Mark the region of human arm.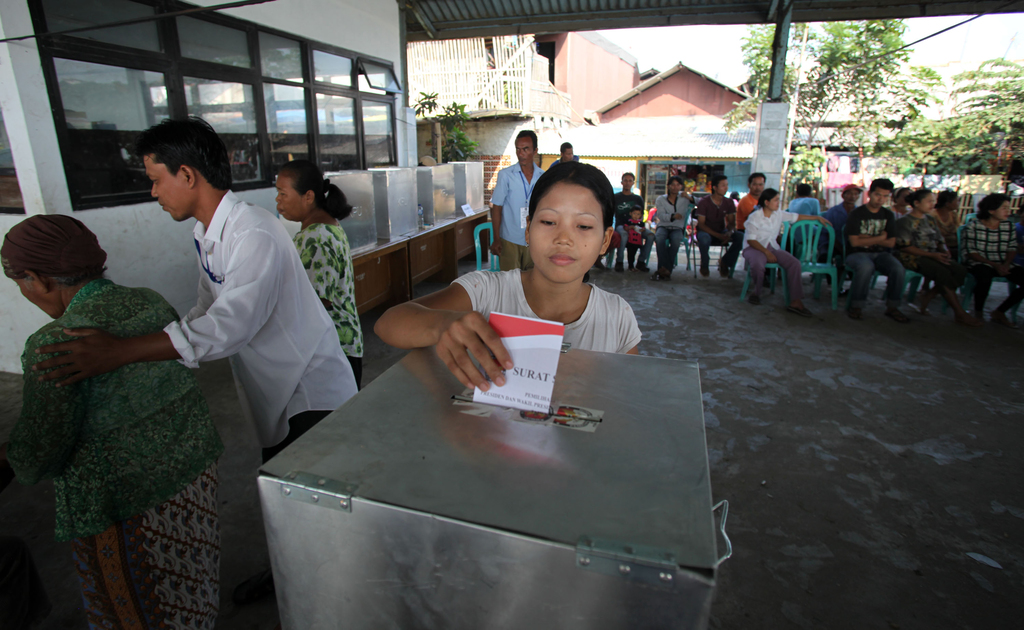
Region: <bbox>746, 211, 777, 264</bbox>.
